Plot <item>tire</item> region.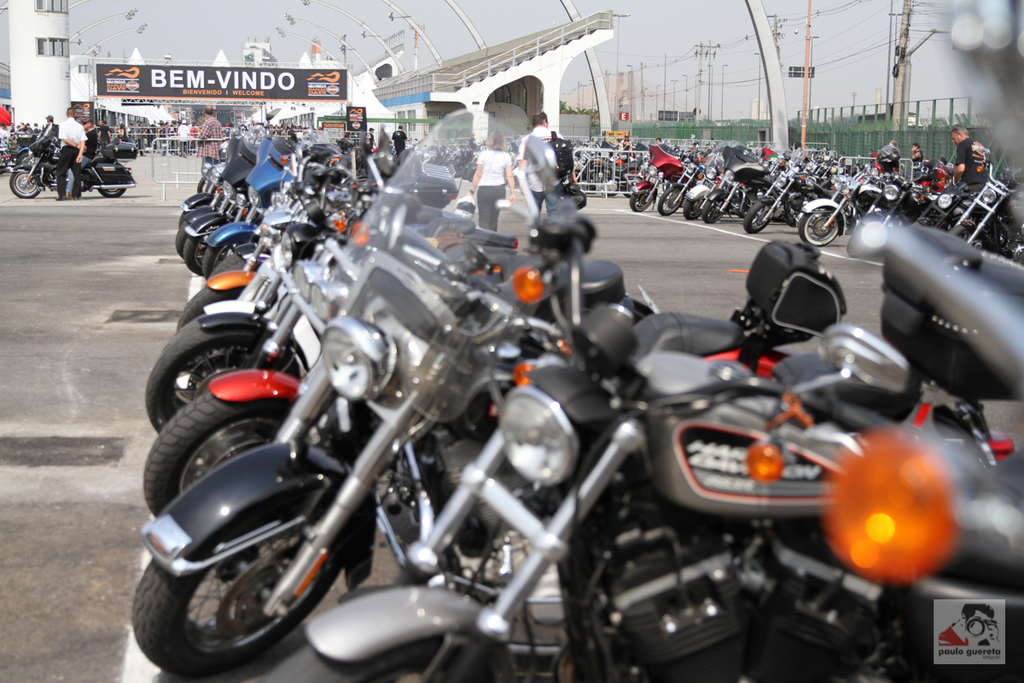
Plotted at [181, 236, 226, 273].
